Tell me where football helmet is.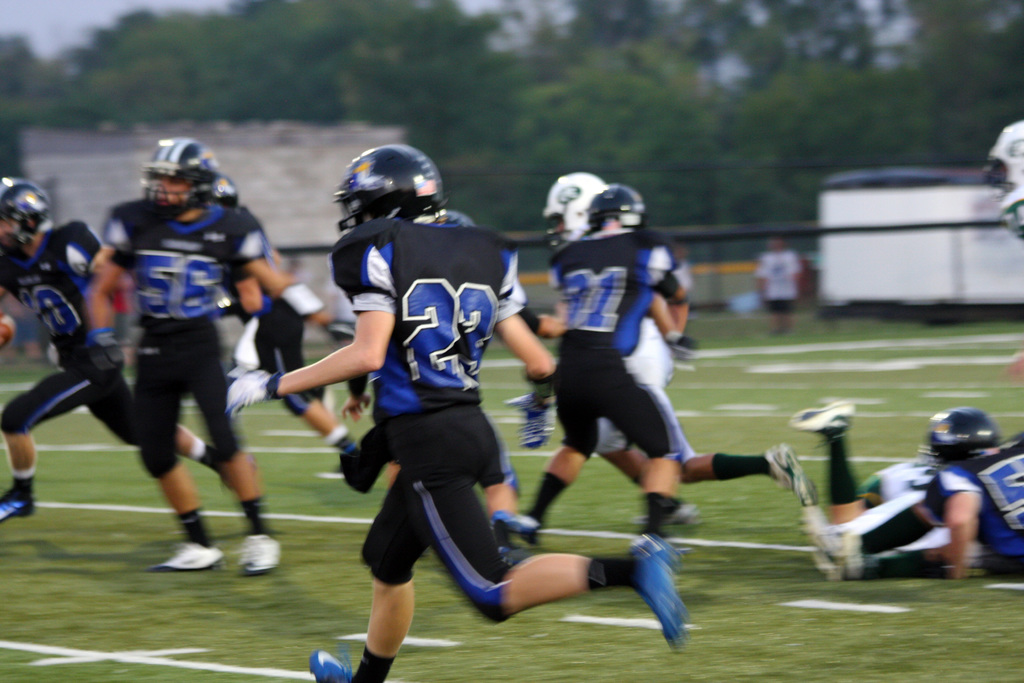
football helmet is at [585, 182, 649, 229].
